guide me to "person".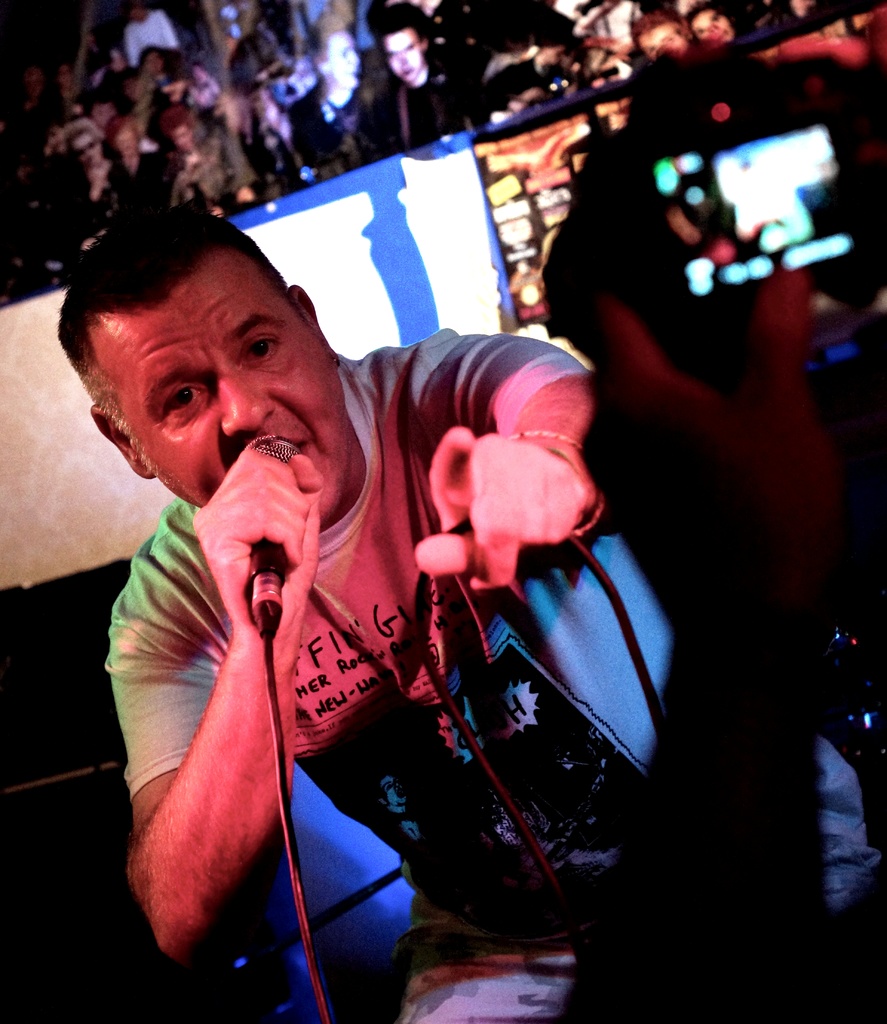
Guidance: [x1=124, y1=207, x2=870, y2=1023].
